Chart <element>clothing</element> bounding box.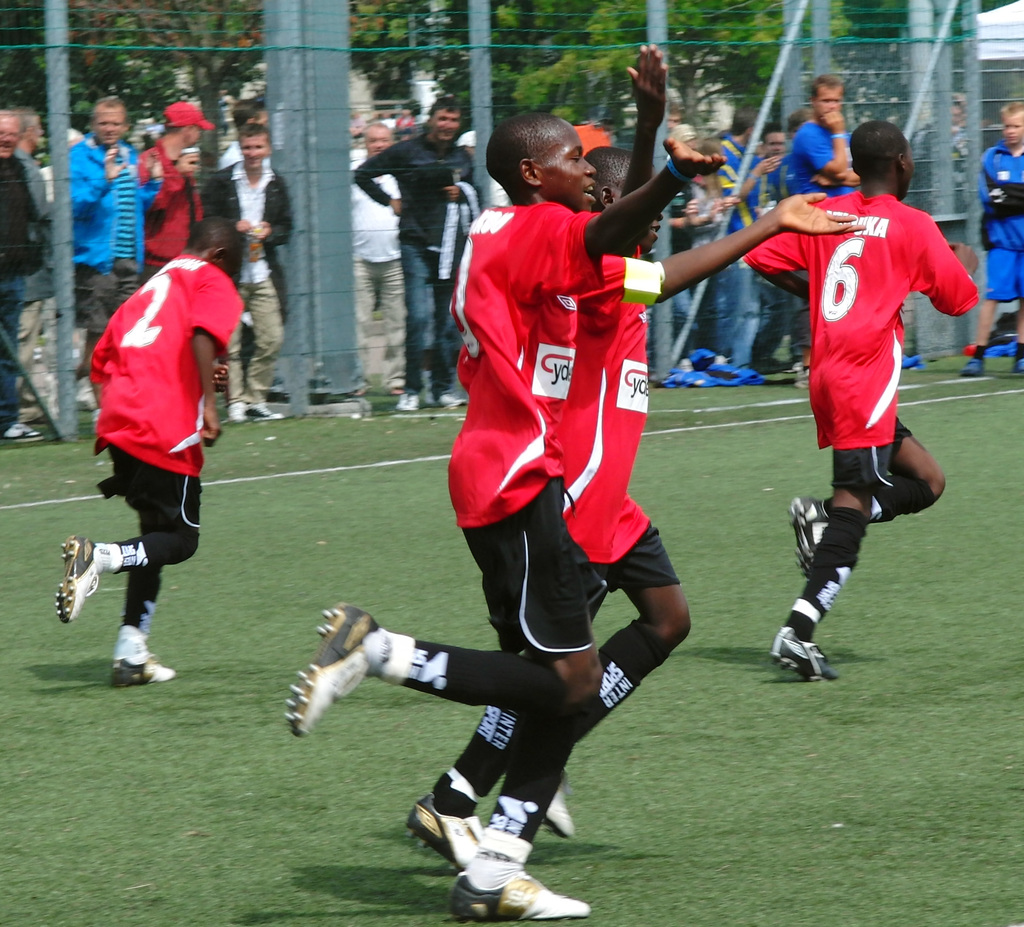
Charted: (204, 159, 296, 392).
